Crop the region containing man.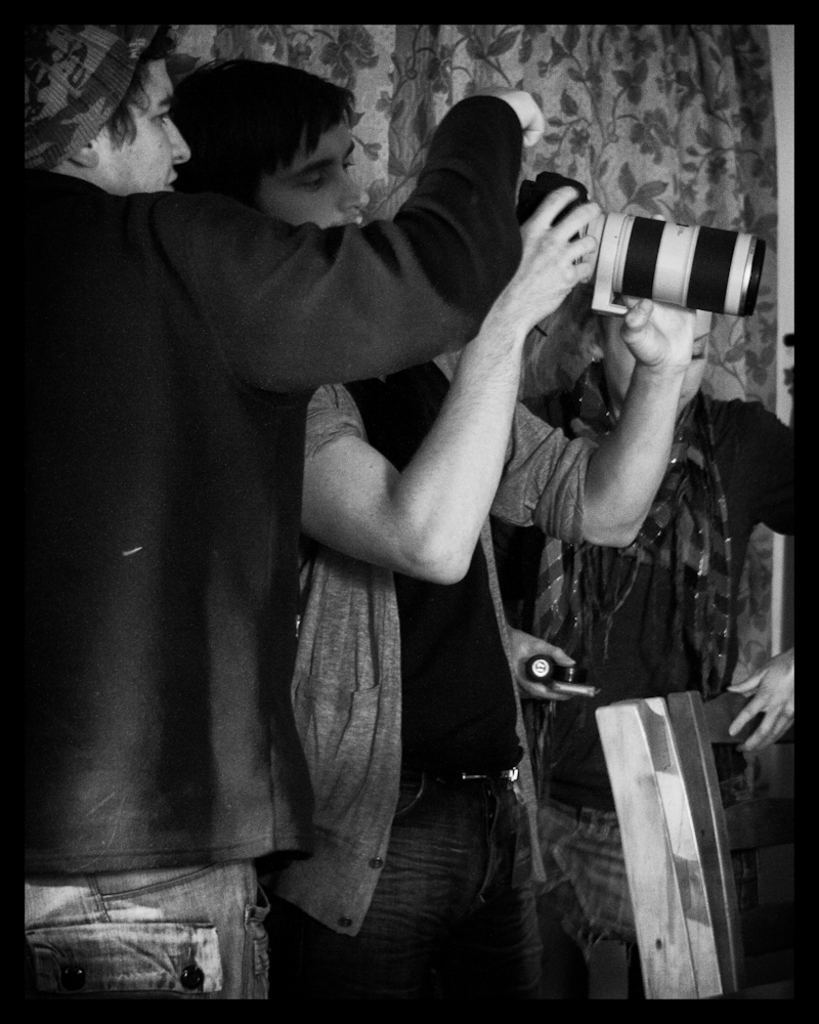
Crop region: bbox(0, 27, 573, 1009).
